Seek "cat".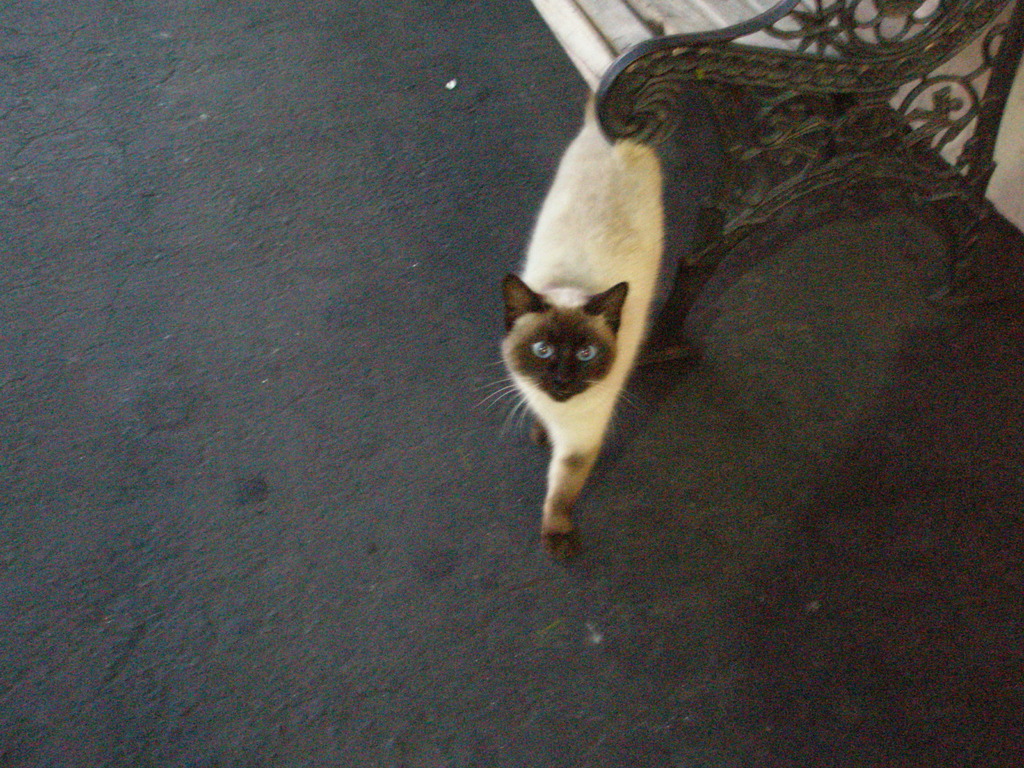
[468, 85, 671, 572].
